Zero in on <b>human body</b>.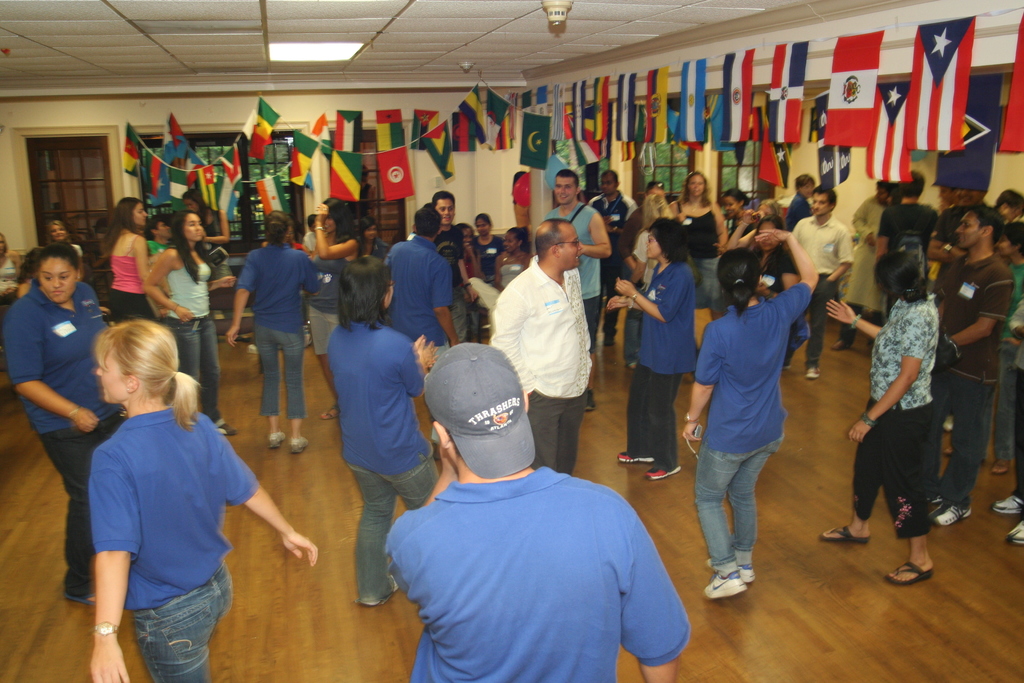
Zeroed in: rect(787, 177, 815, 224).
